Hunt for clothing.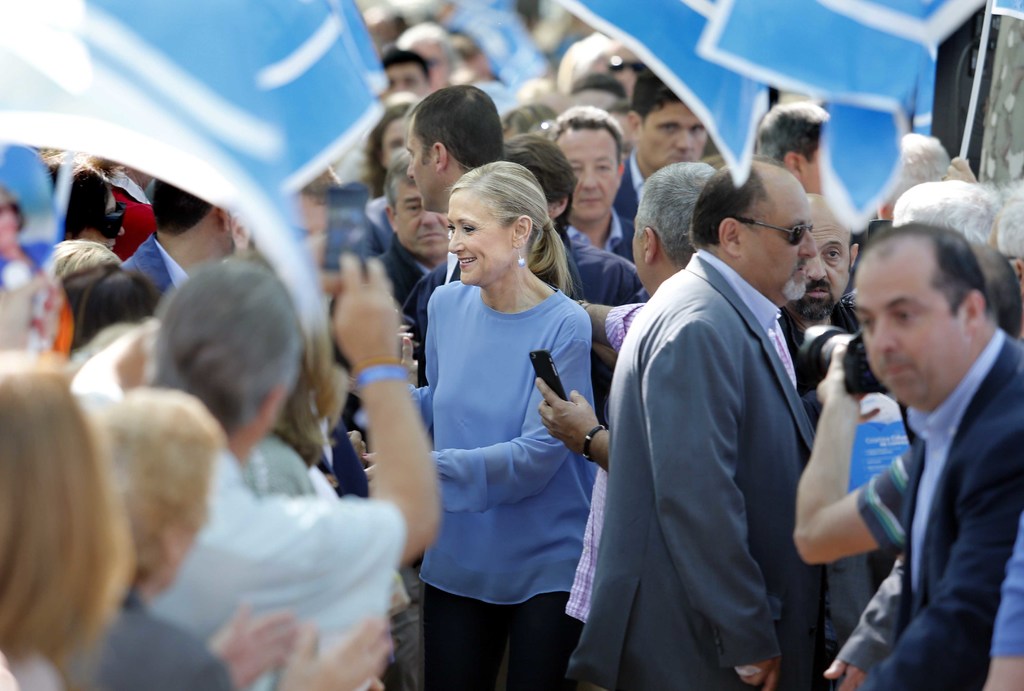
Hunted down at Rect(606, 258, 841, 690).
